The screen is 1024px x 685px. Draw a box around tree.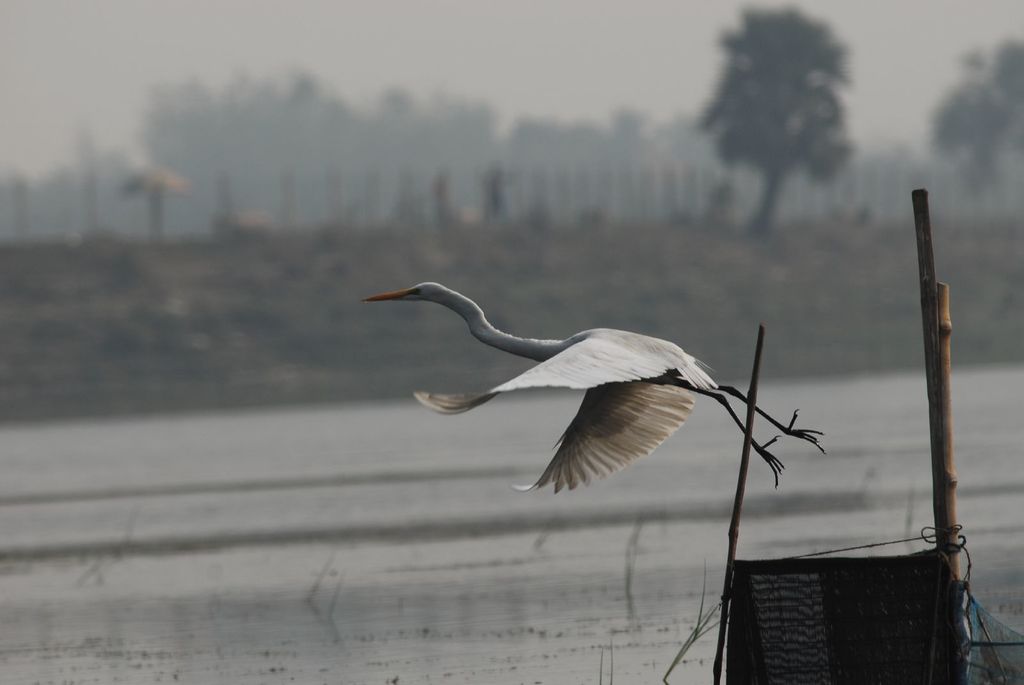
BBox(702, 10, 860, 226).
